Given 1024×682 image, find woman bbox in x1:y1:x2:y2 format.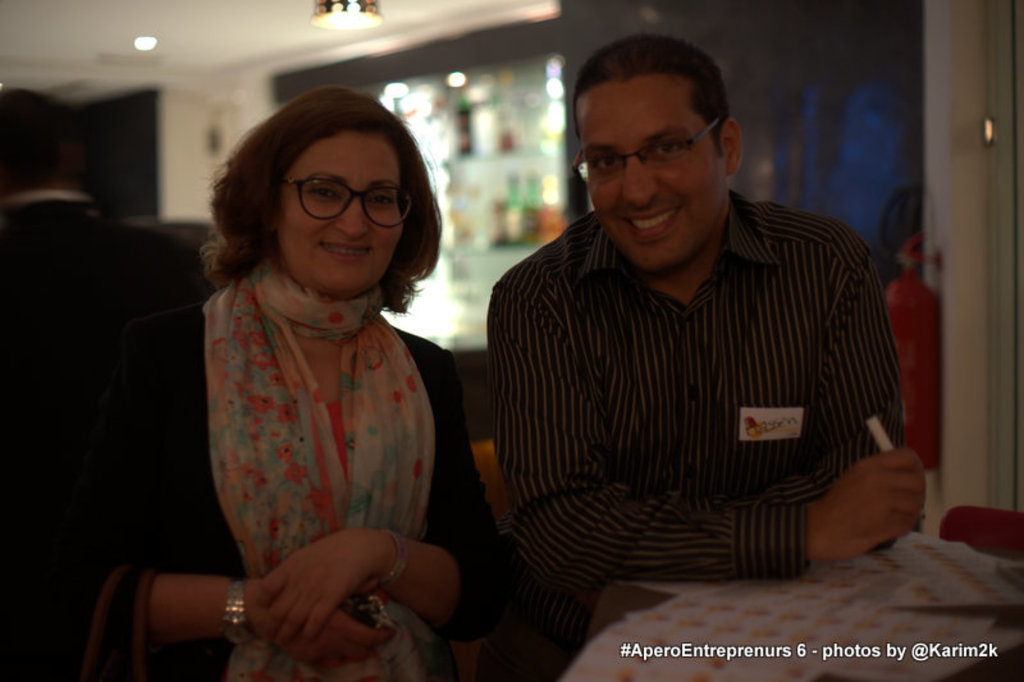
22:90:534:681.
